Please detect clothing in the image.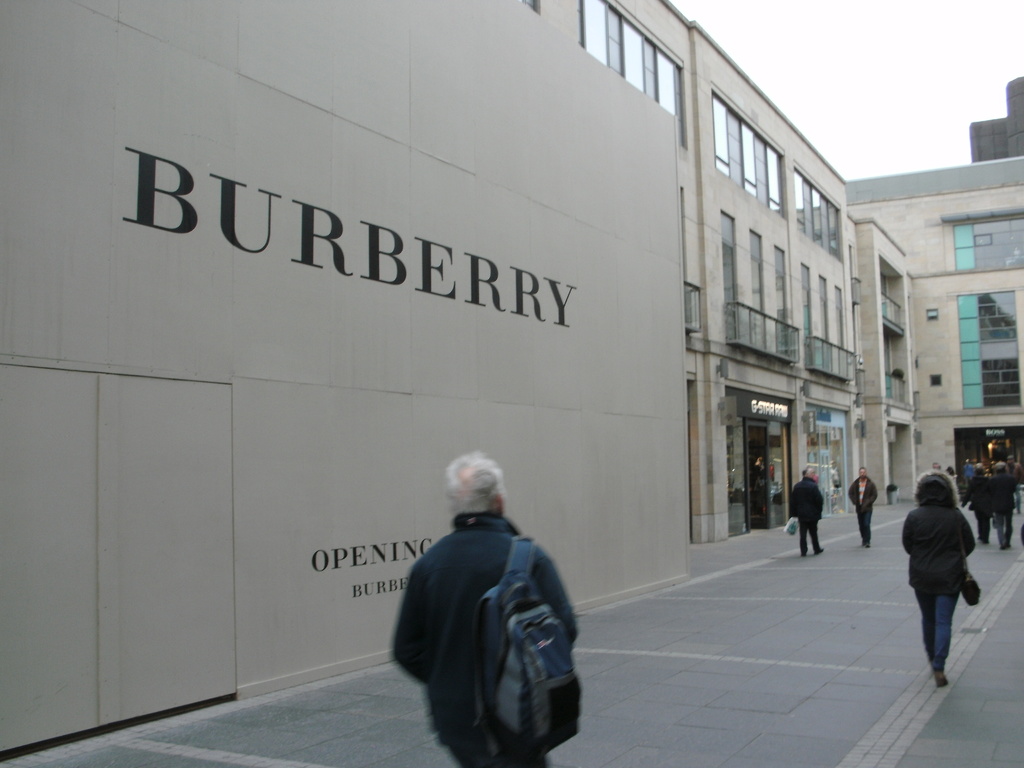
l=902, t=501, r=975, b=671.
